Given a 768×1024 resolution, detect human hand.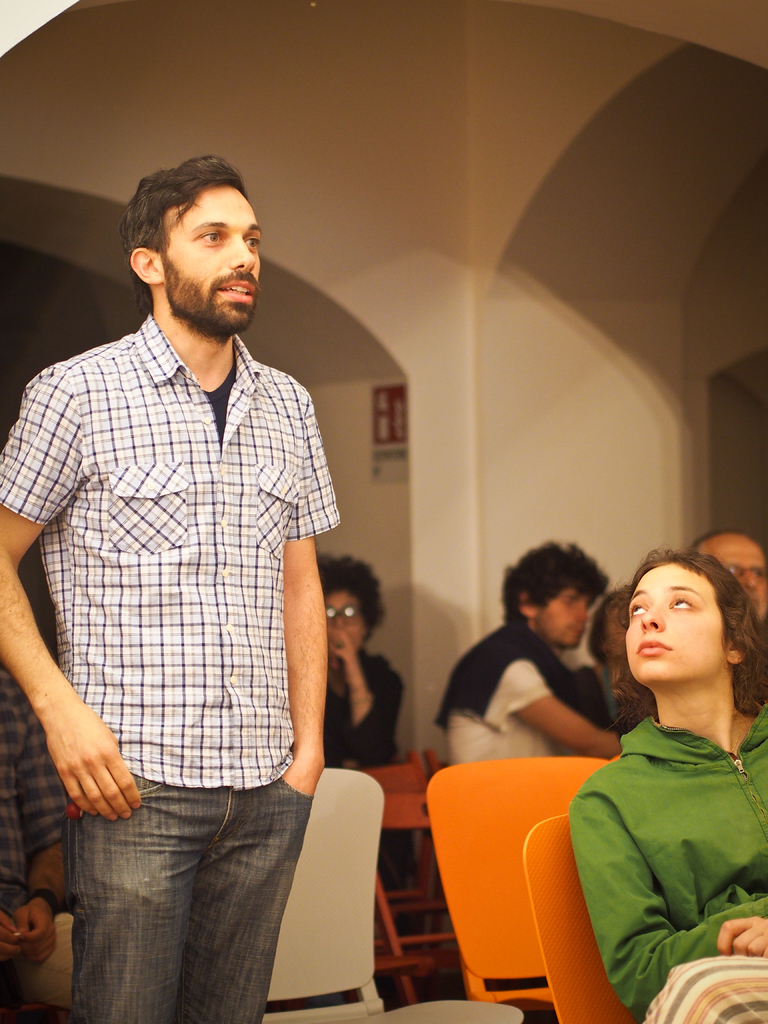
locate(327, 627, 362, 689).
